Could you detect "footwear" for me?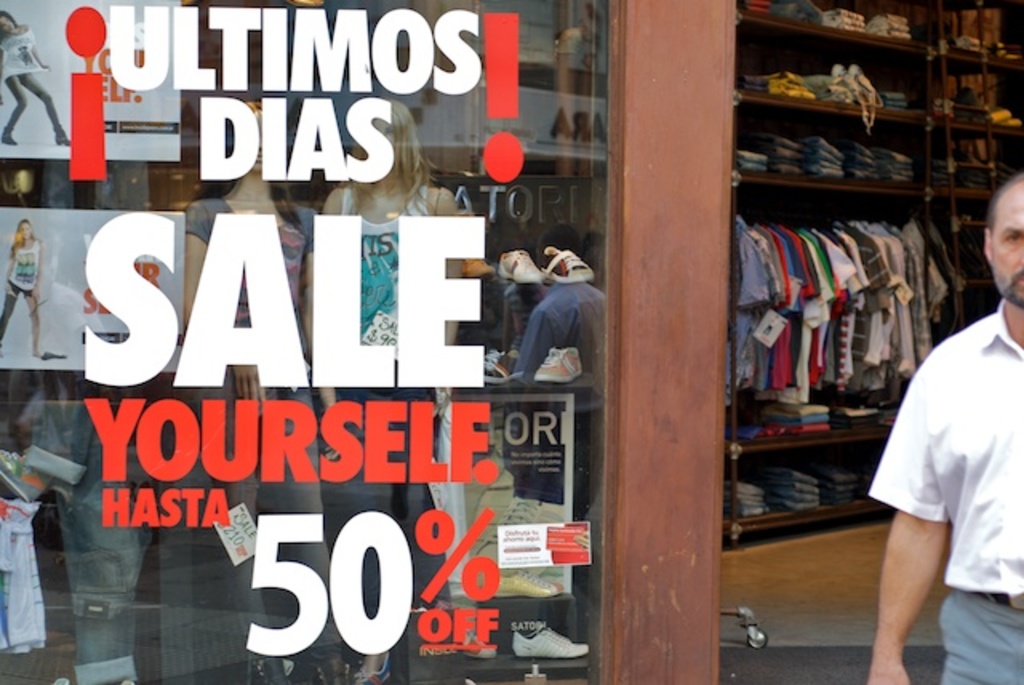
Detection result: 314,663,355,683.
